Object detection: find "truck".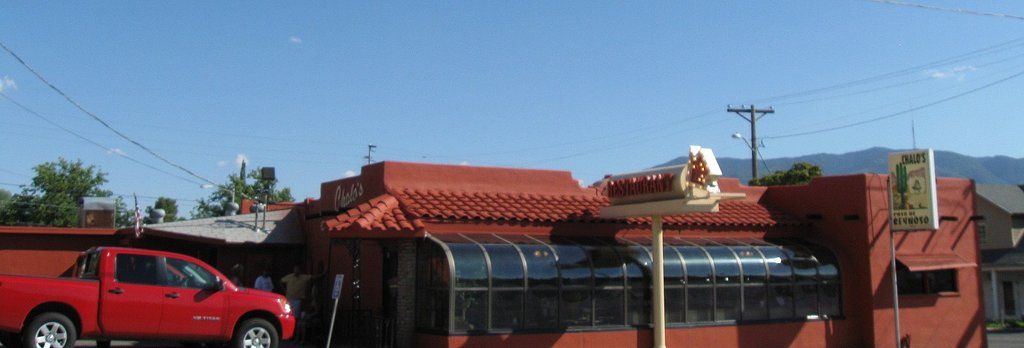
[4,232,300,347].
